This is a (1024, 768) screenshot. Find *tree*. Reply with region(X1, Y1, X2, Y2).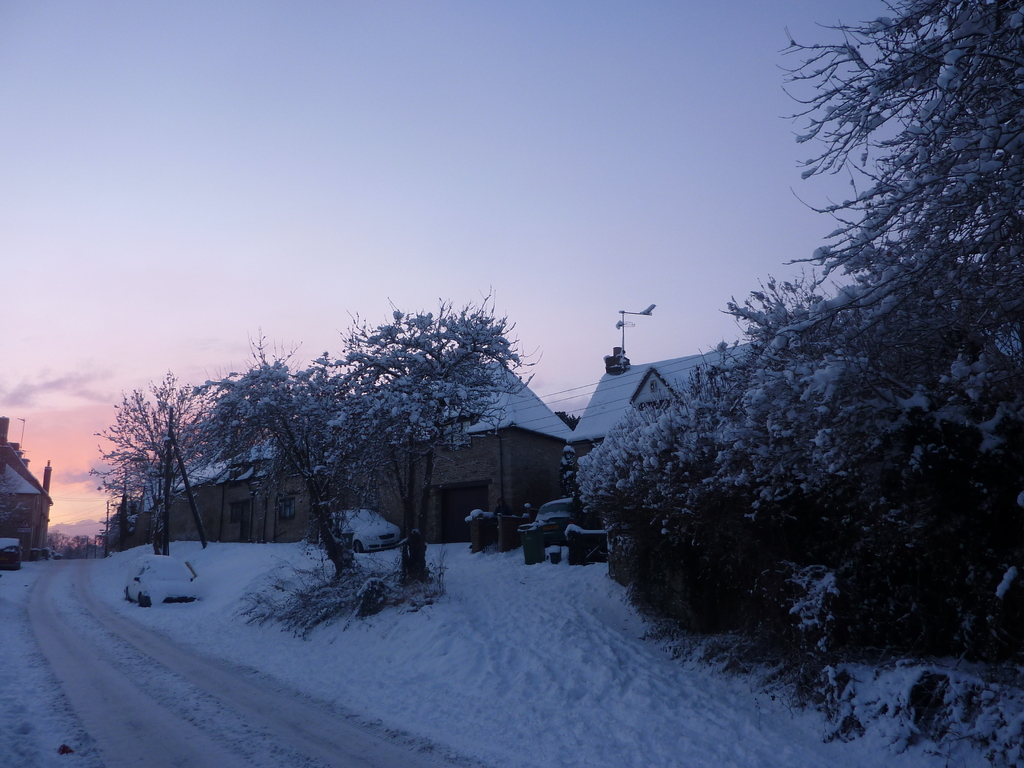
region(170, 325, 392, 579).
